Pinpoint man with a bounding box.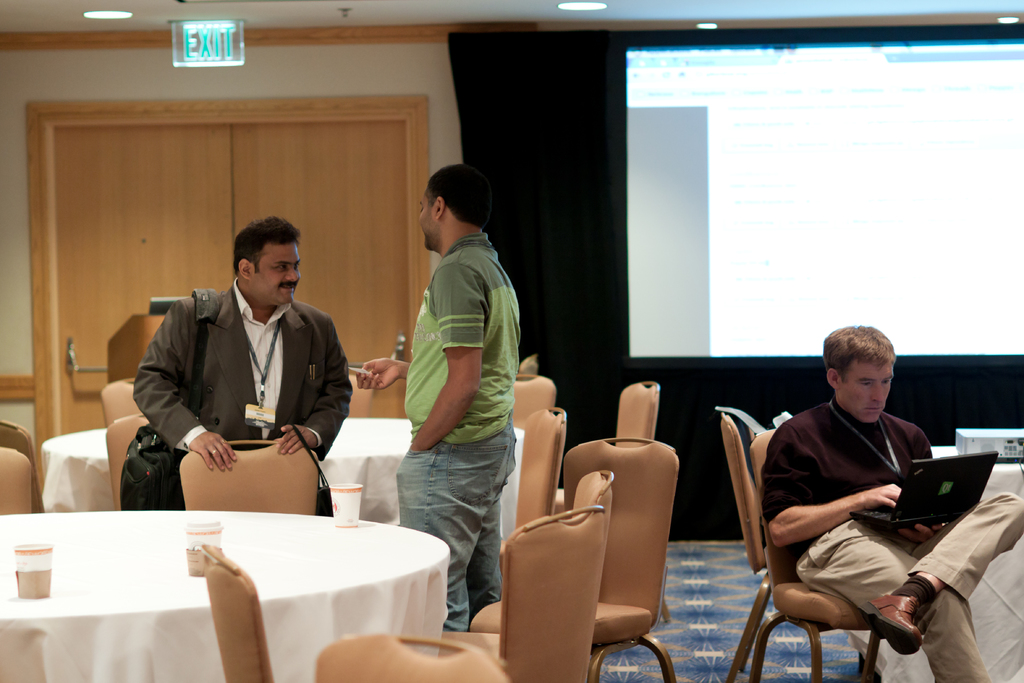
box=[119, 215, 355, 529].
